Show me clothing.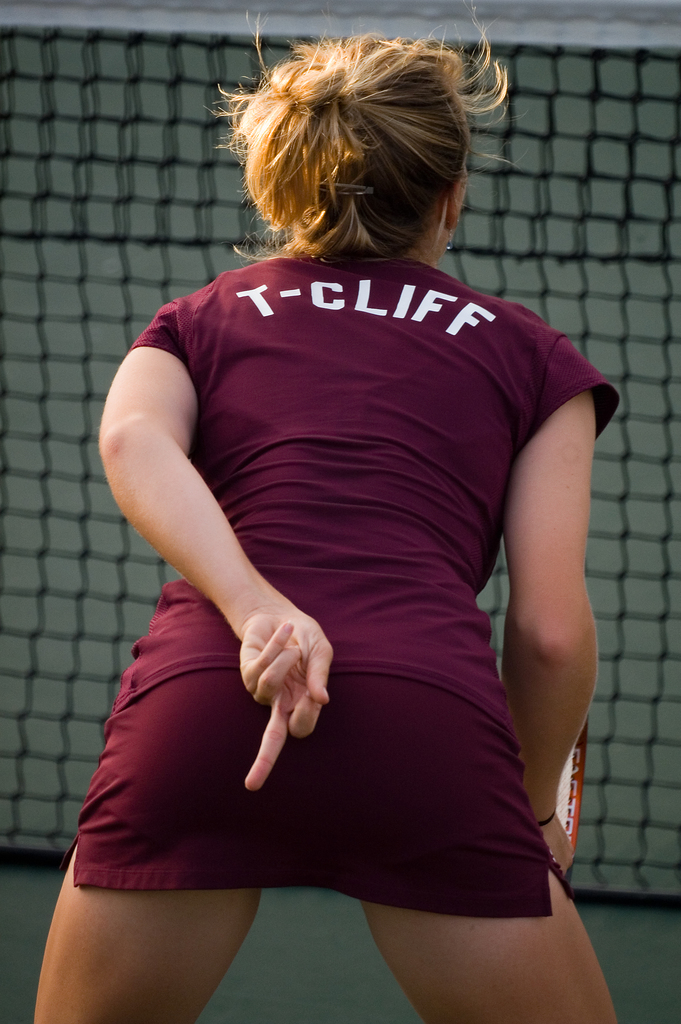
clothing is here: x1=71 y1=228 x2=603 y2=915.
